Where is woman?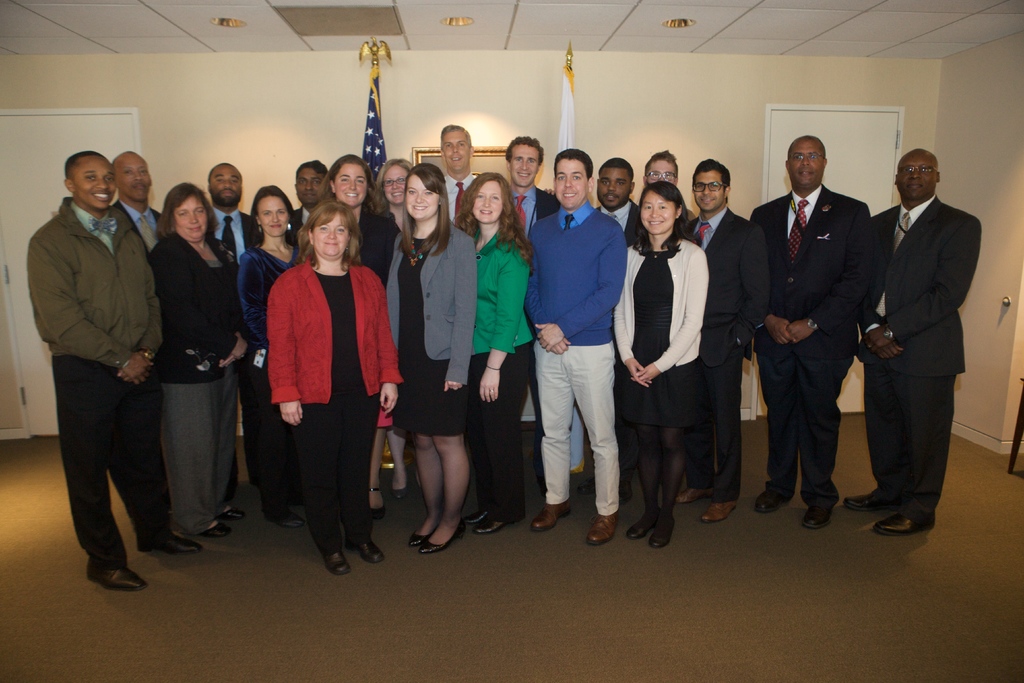
x1=317, y1=146, x2=401, y2=520.
